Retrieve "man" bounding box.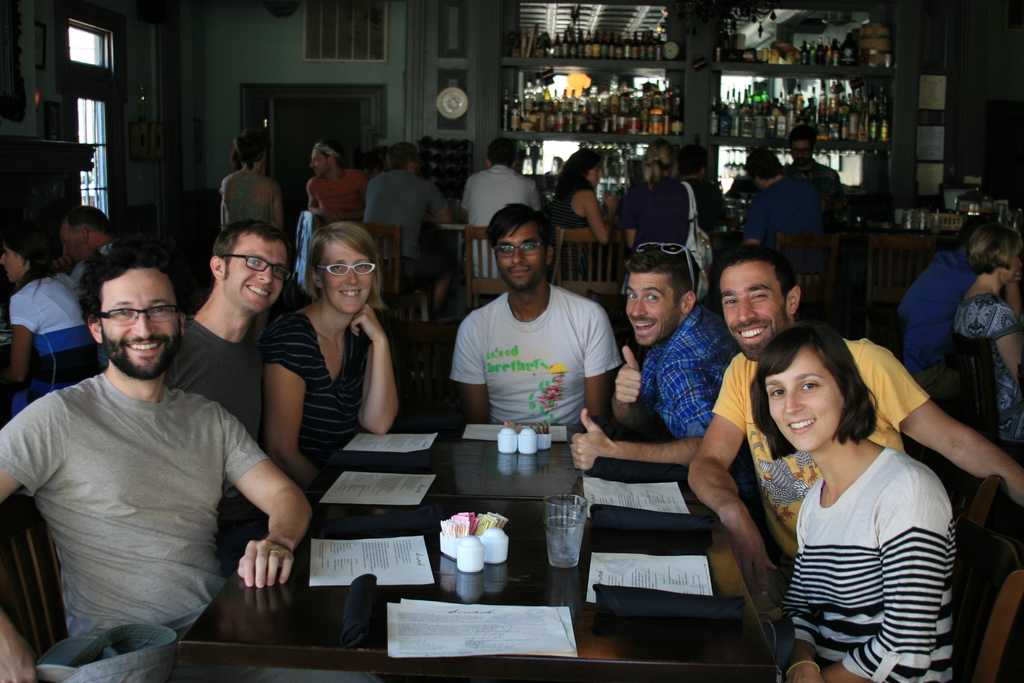
Bounding box: x1=669 y1=143 x2=735 y2=287.
